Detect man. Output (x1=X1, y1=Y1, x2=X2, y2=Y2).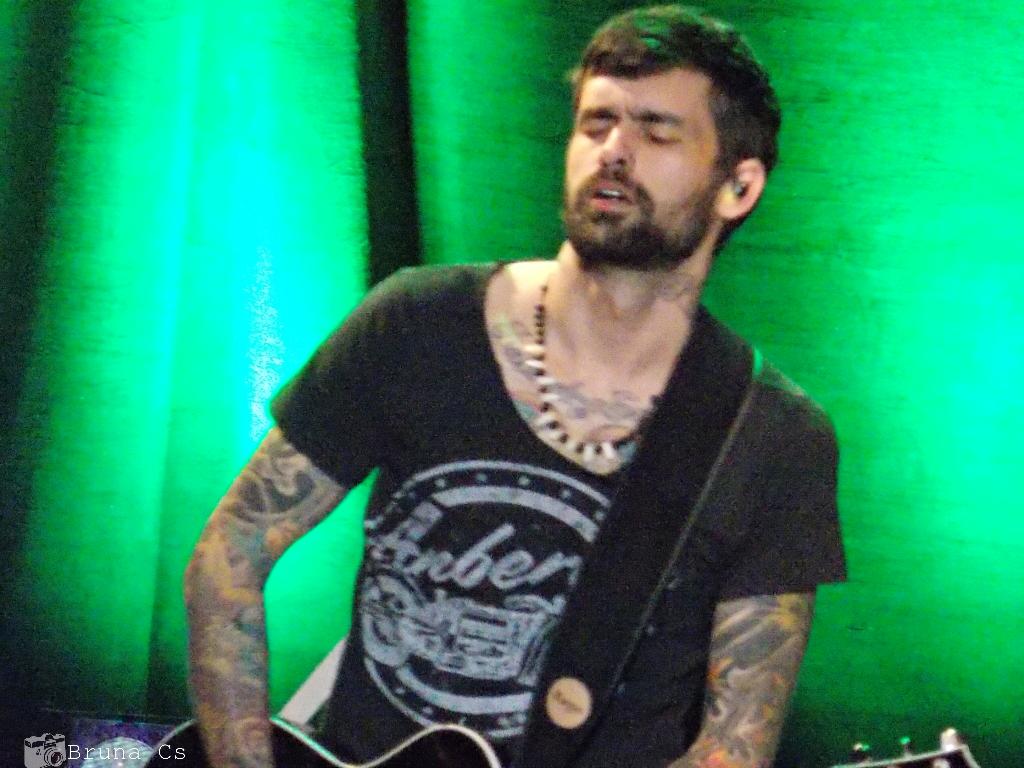
(x1=235, y1=18, x2=851, y2=767).
